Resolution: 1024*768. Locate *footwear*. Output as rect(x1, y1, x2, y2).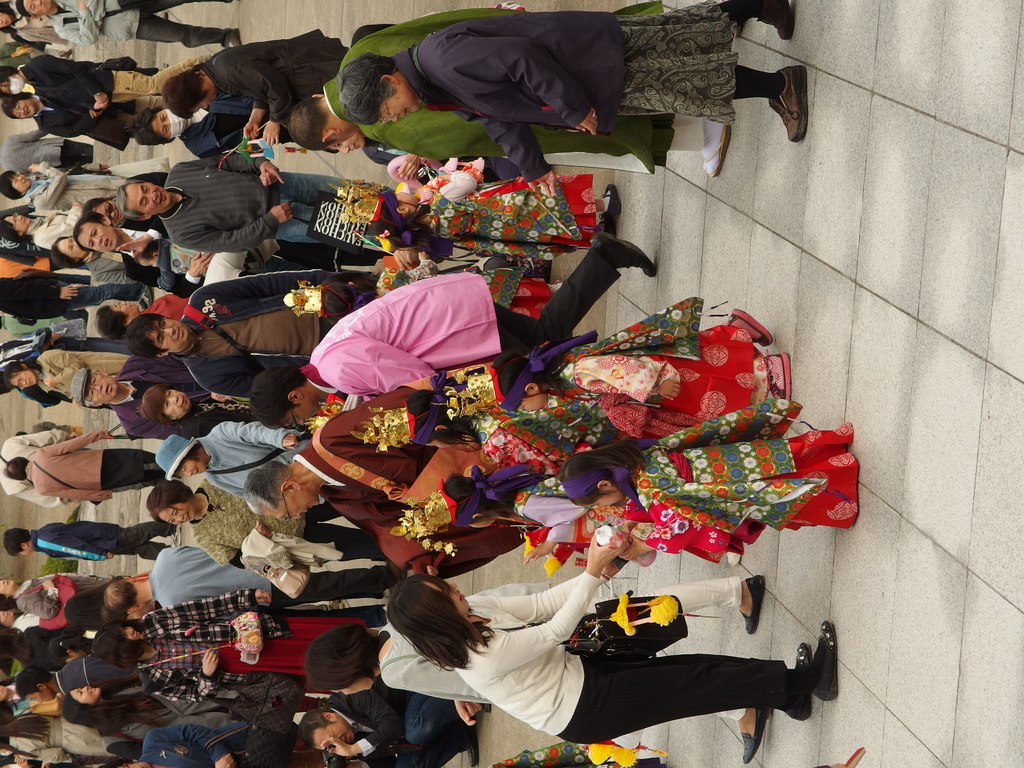
rect(223, 28, 246, 45).
